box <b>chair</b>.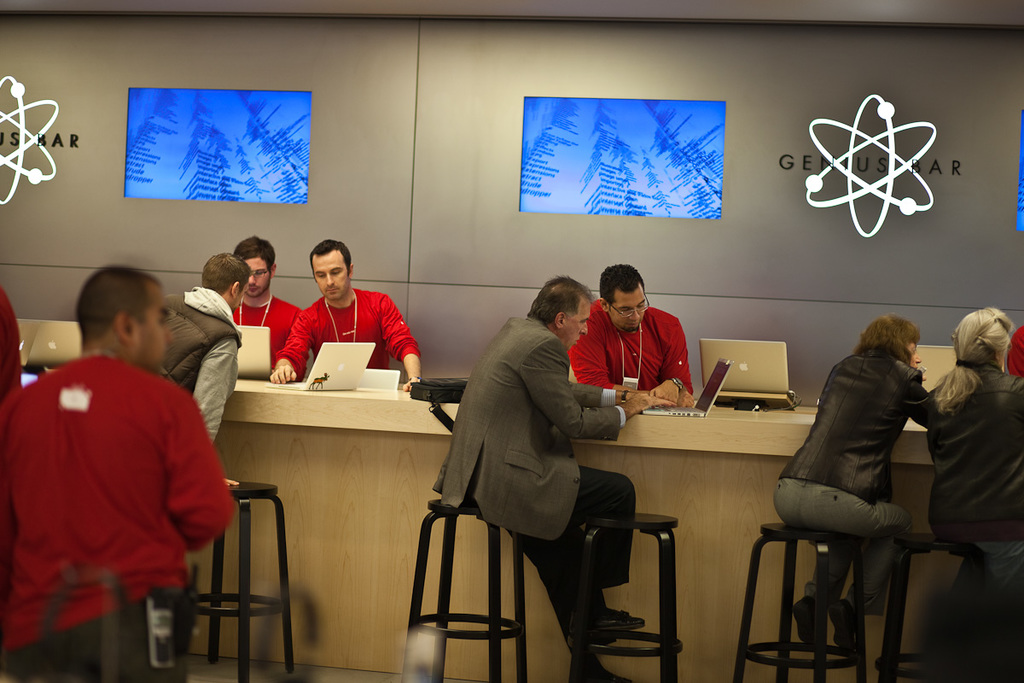
(left=401, top=435, right=539, bottom=674).
